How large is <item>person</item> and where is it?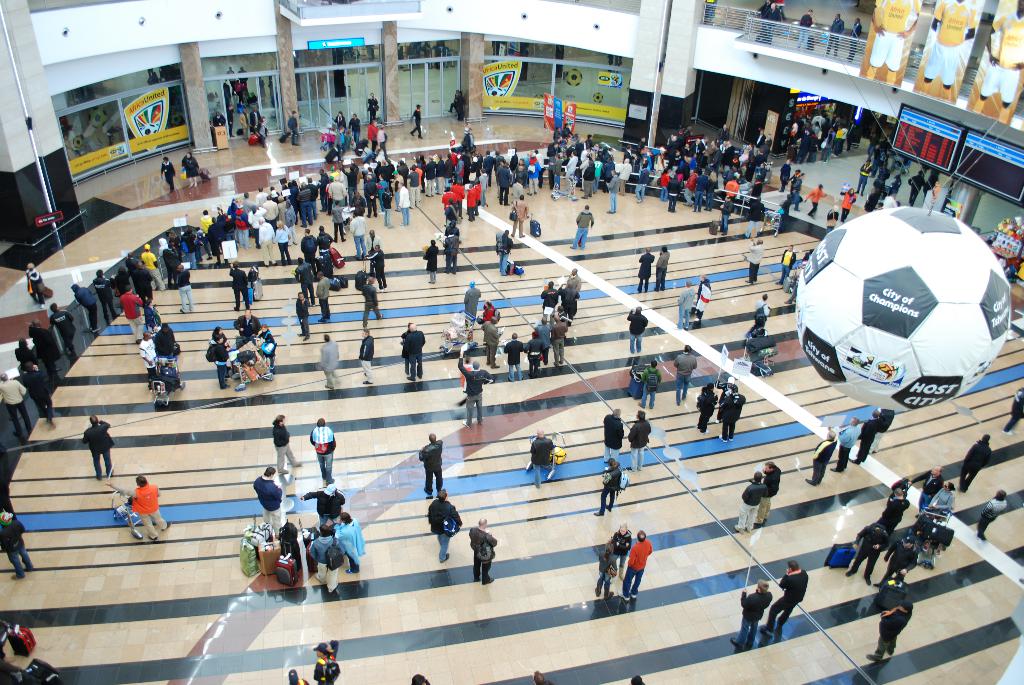
Bounding box: 268,75,280,103.
